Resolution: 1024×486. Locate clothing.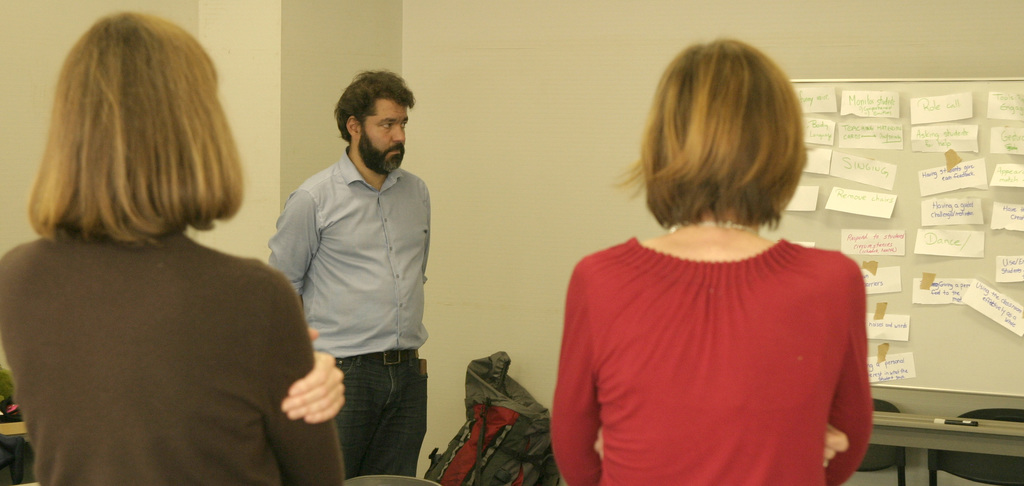
[548, 236, 874, 485].
